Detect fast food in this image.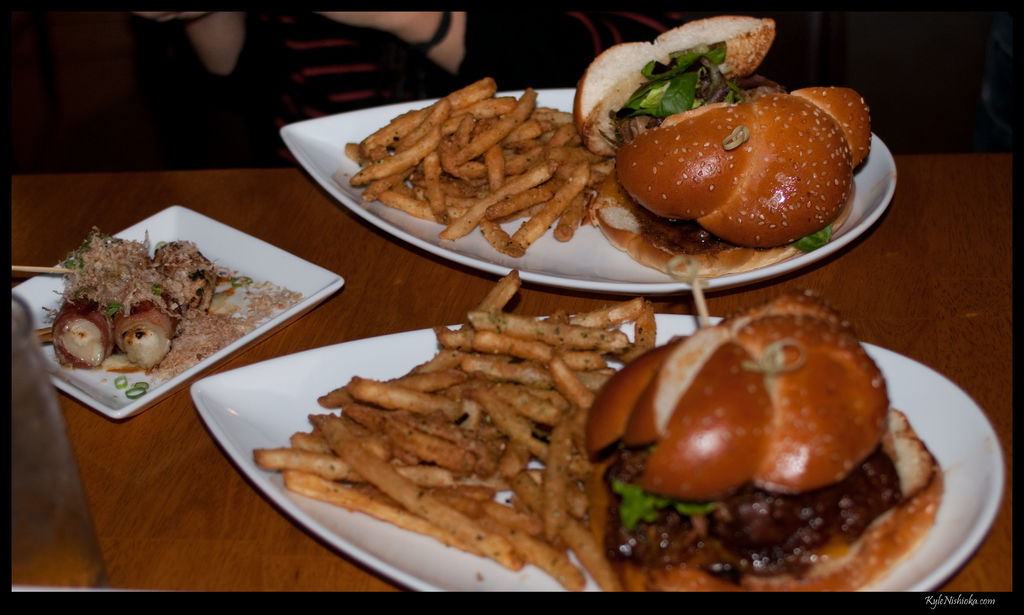
Detection: [564,15,783,151].
